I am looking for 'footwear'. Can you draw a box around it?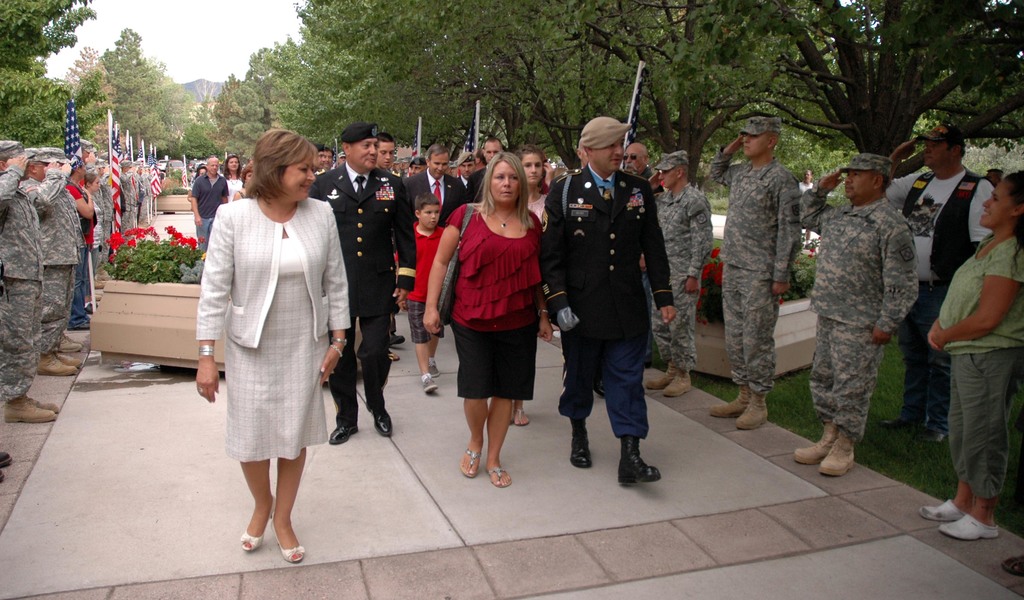
Sure, the bounding box is [644,368,675,392].
